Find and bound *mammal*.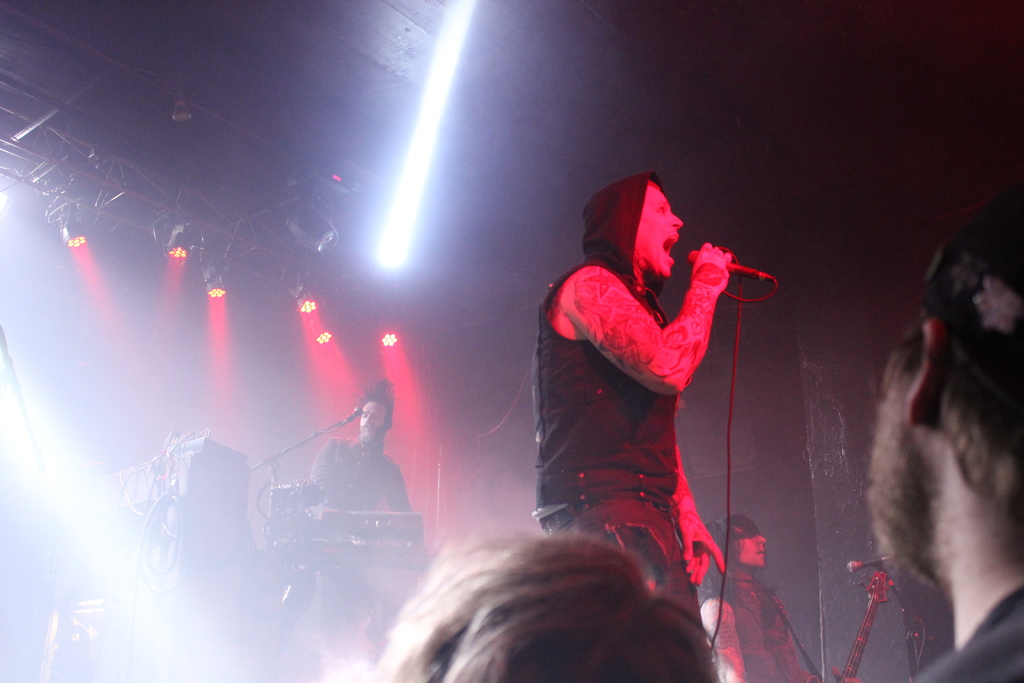
Bound: bbox=[538, 170, 736, 632].
